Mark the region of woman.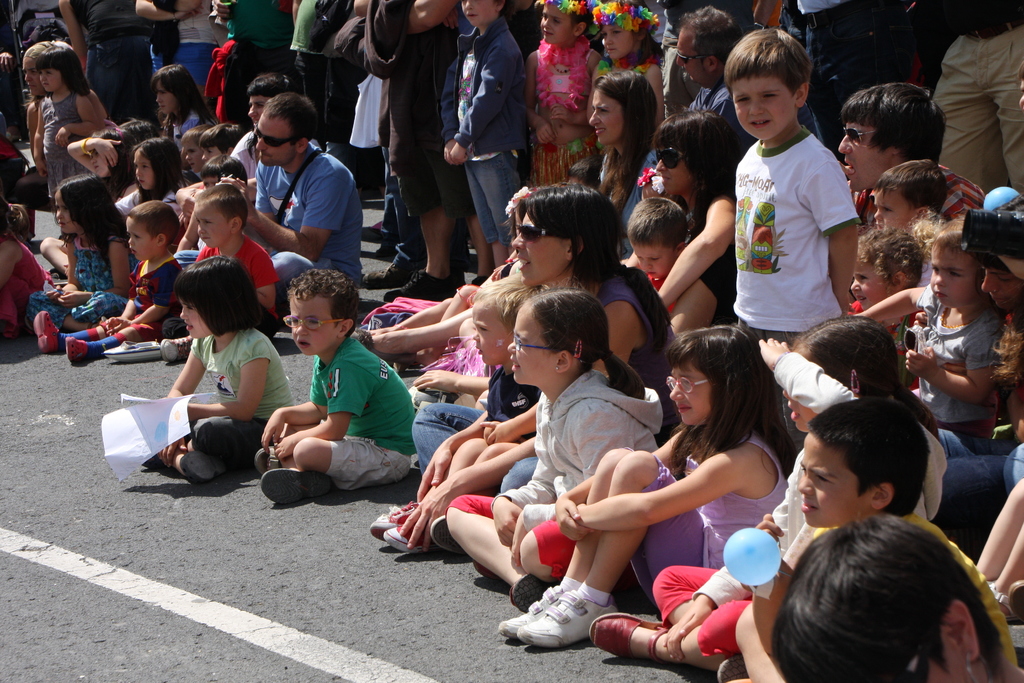
Region: 578/69/662/253.
